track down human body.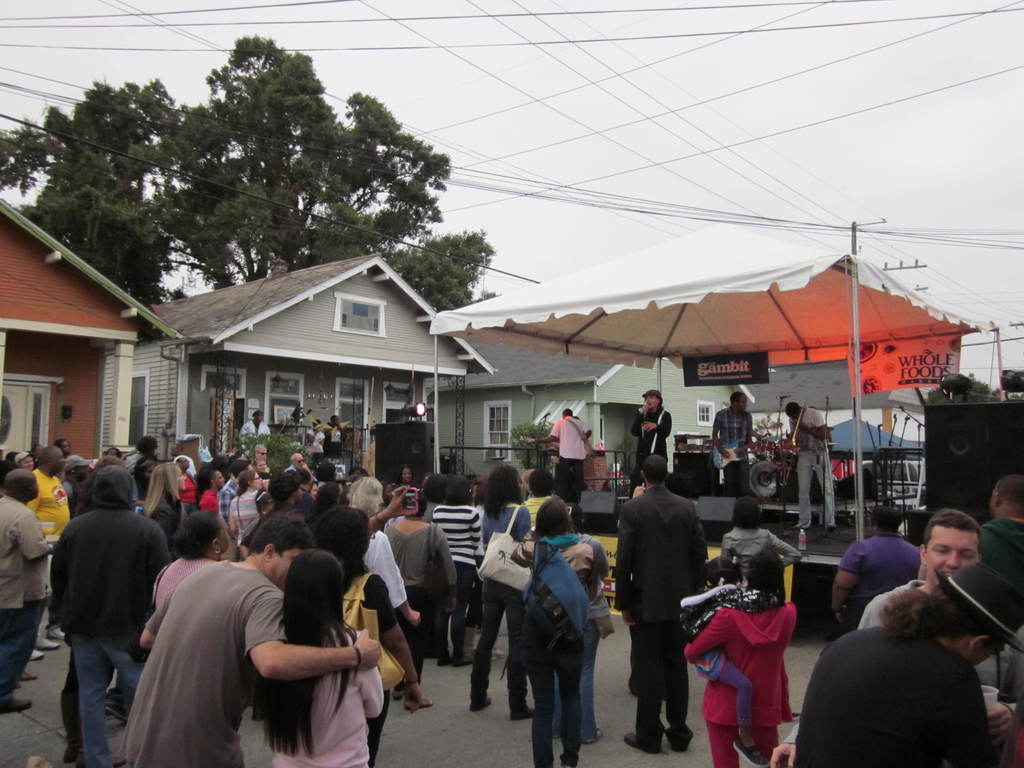
Tracked to [858, 511, 1020, 749].
